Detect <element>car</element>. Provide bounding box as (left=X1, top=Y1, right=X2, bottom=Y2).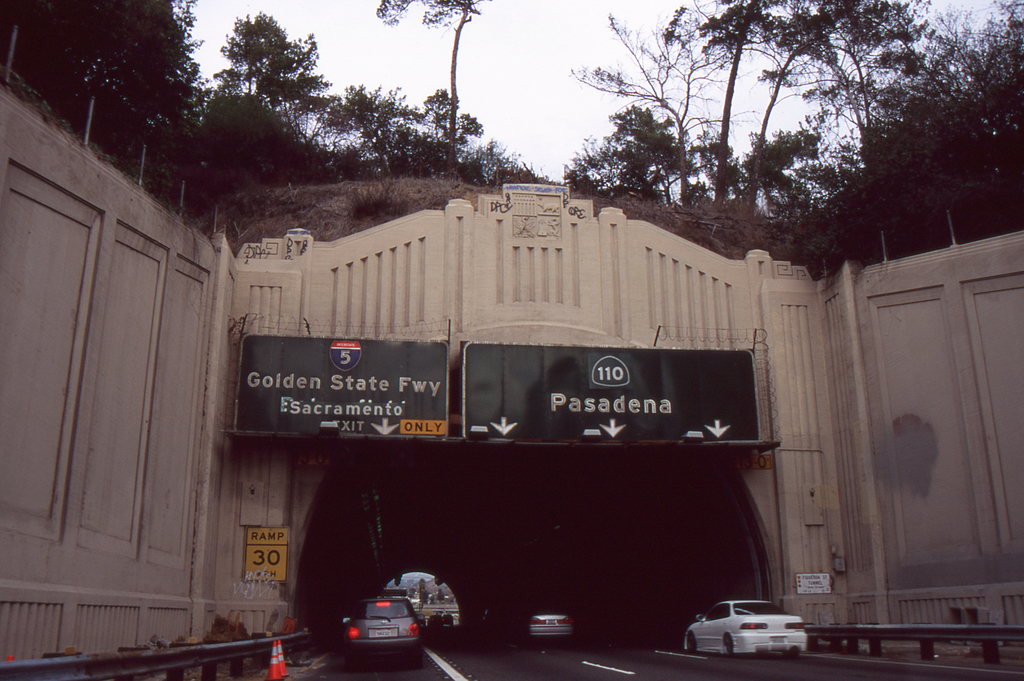
(left=524, top=605, right=573, bottom=638).
